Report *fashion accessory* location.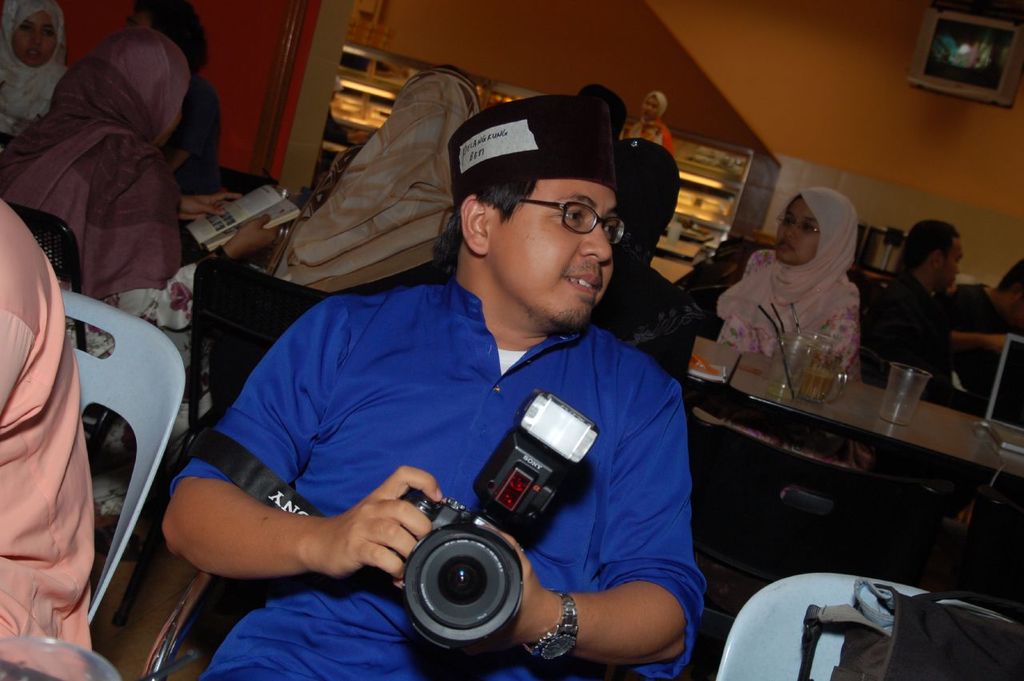
Report: 518/586/576/663.
